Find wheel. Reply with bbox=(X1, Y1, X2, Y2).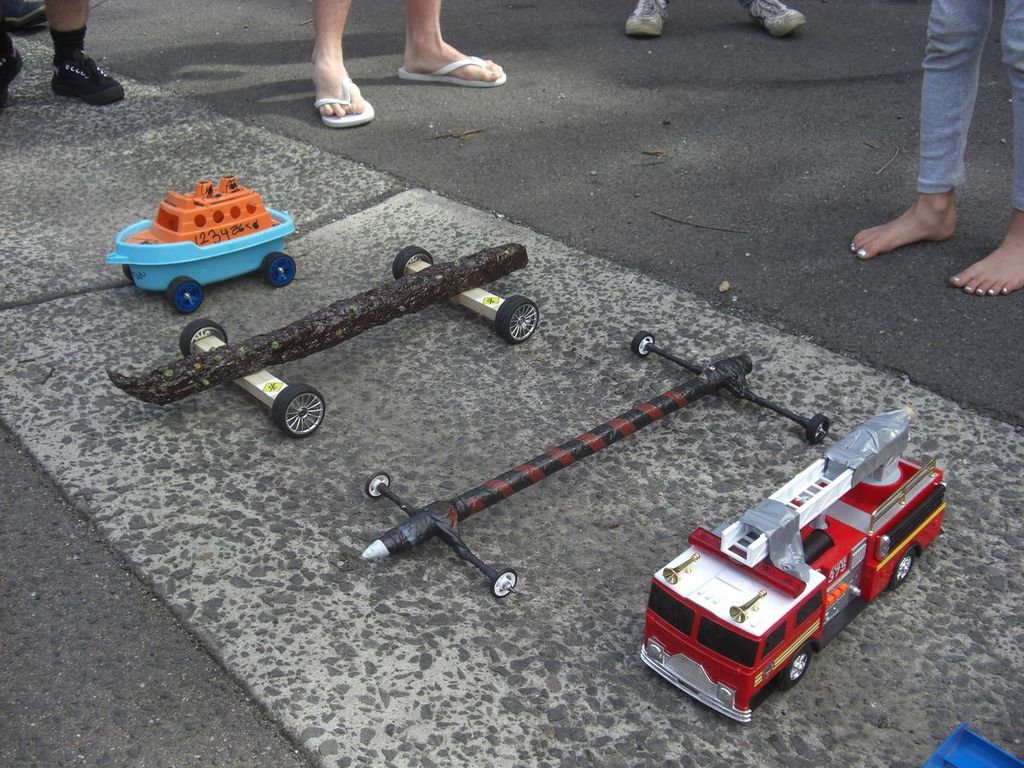
bbox=(274, 383, 326, 437).
